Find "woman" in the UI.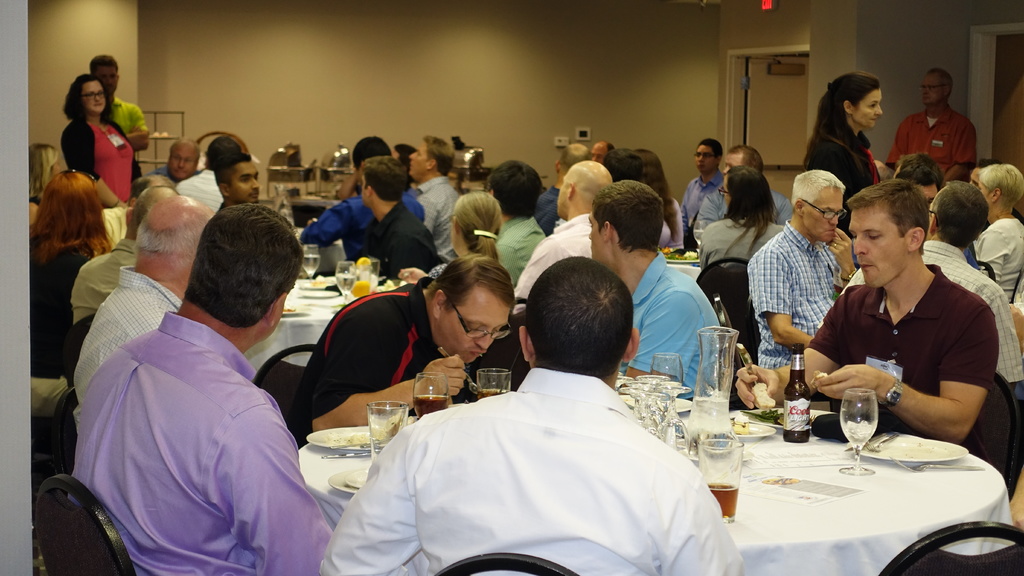
UI element at x1=58 y1=71 x2=143 y2=214.
